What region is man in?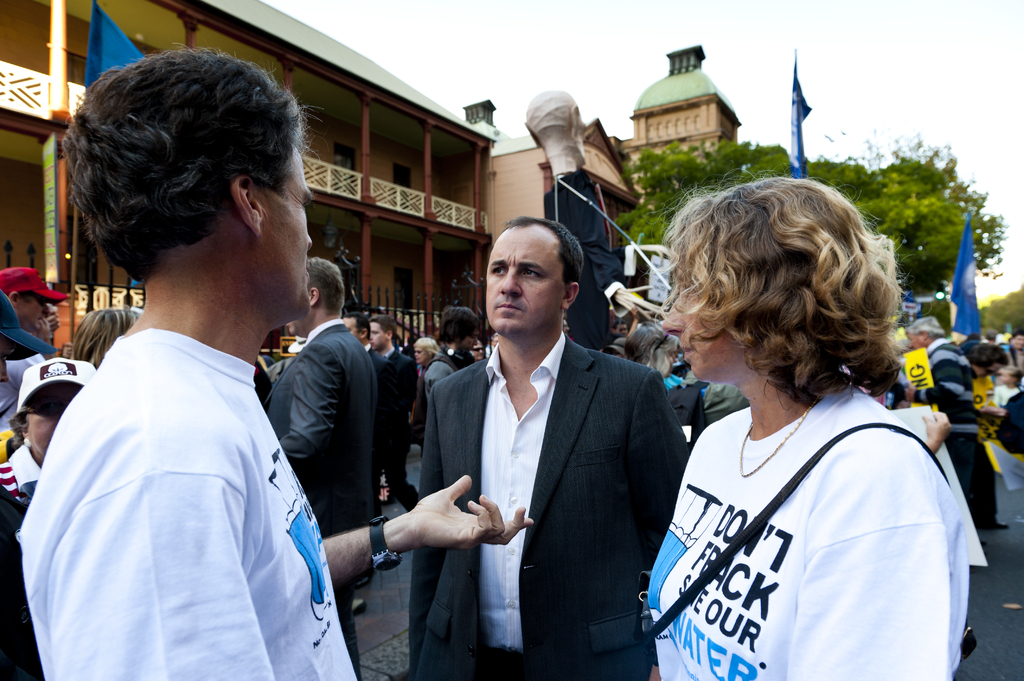
bbox(264, 259, 378, 678).
